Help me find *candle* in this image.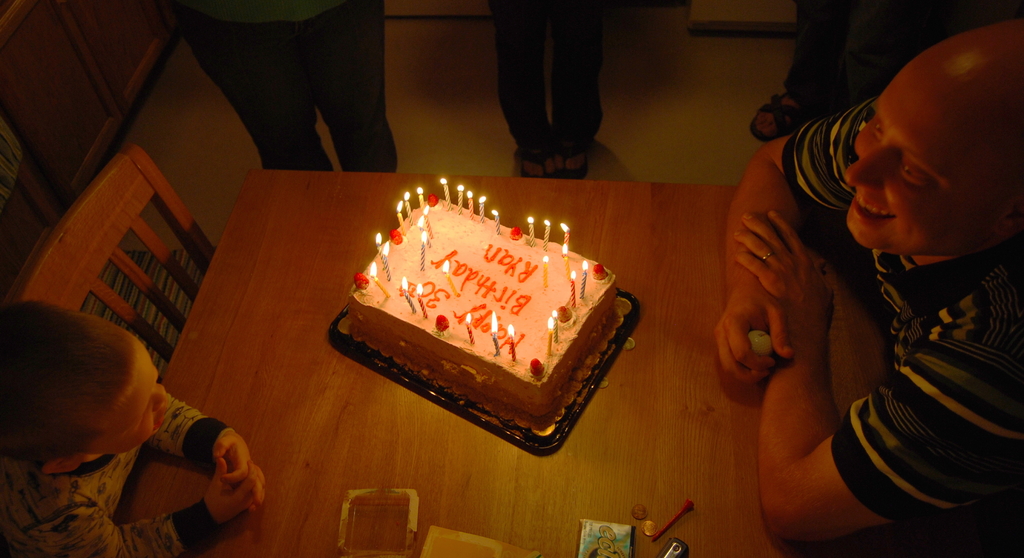
Found it: select_region(561, 222, 568, 254).
